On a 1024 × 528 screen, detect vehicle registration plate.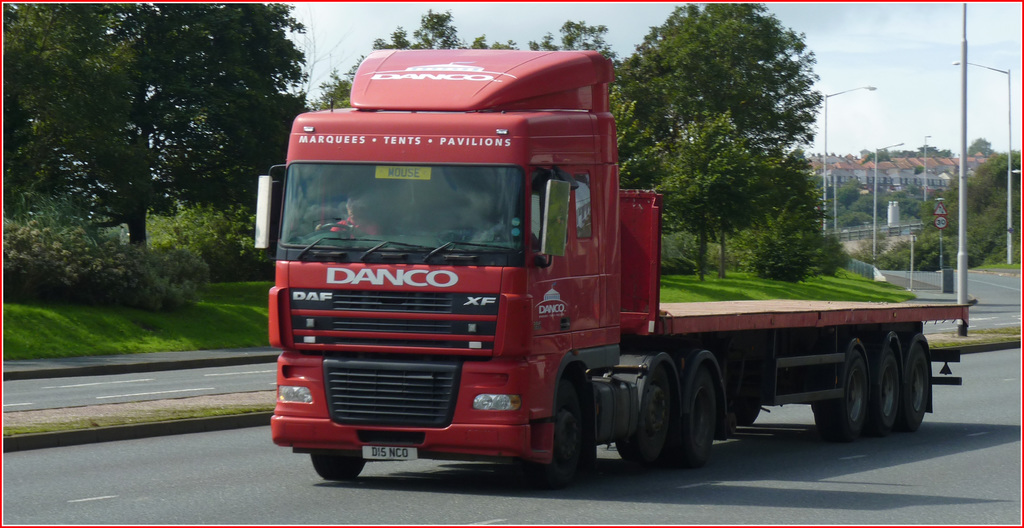
locate(360, 443, 419, 462).
